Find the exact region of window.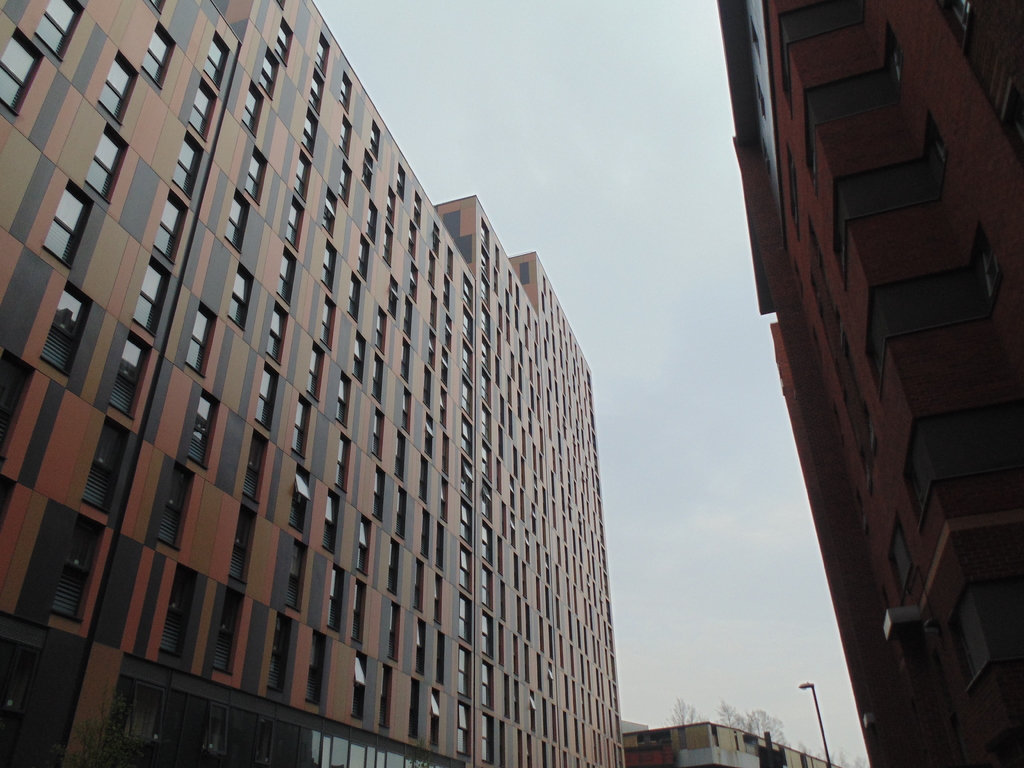
Exact region: (132,260,165,330).
